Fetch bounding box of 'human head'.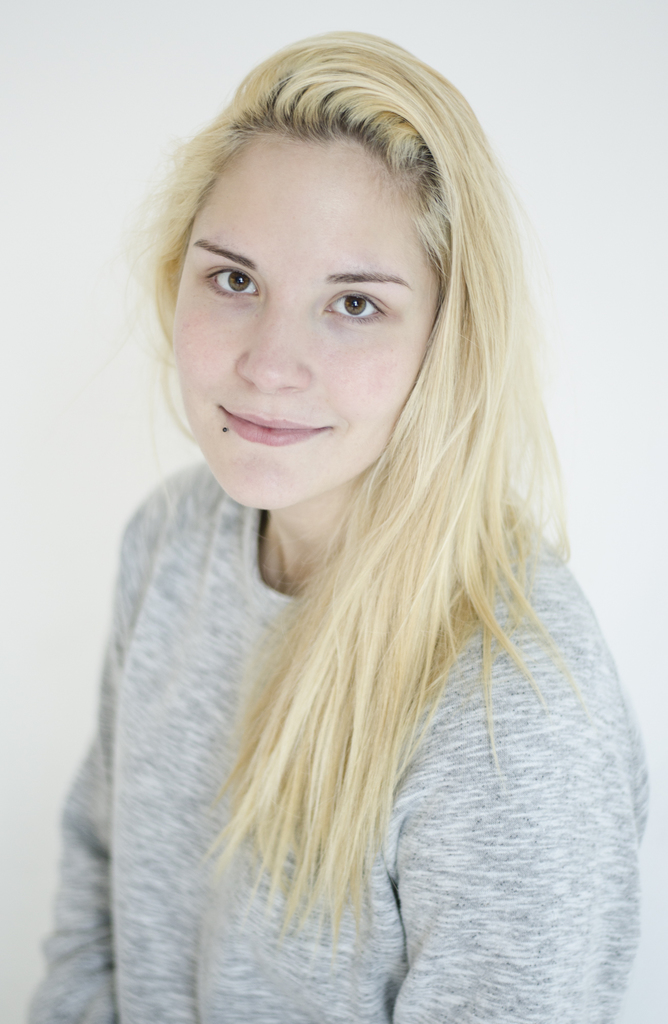
Bbox: left=146, top=52, right=482, bottom=484.
